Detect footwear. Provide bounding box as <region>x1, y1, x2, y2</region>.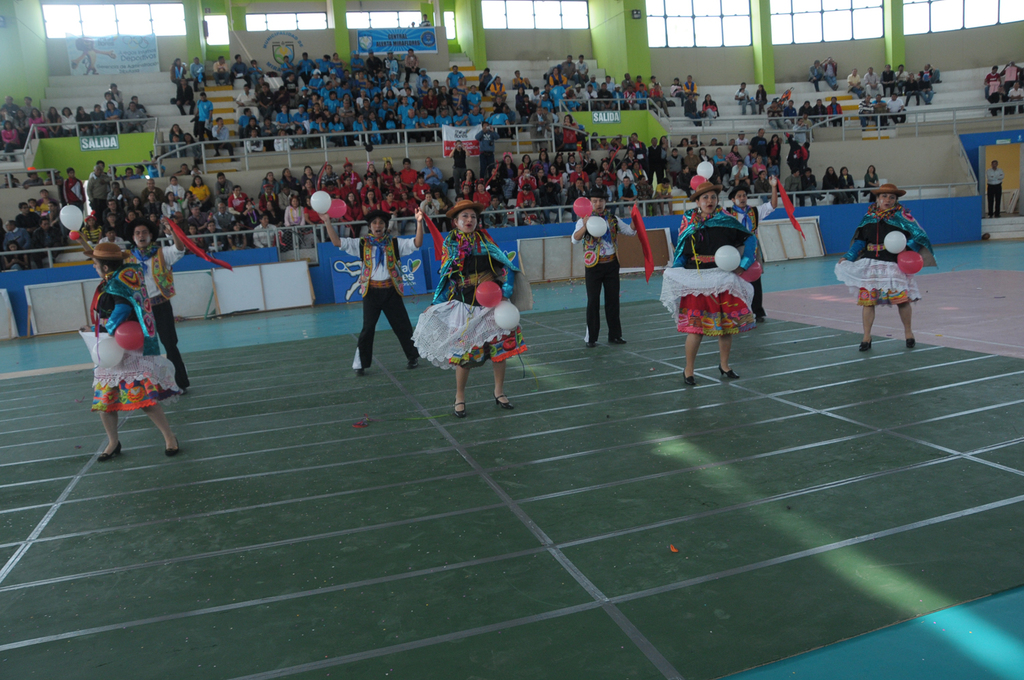
<region>493, 392, 514, 406</region>.
